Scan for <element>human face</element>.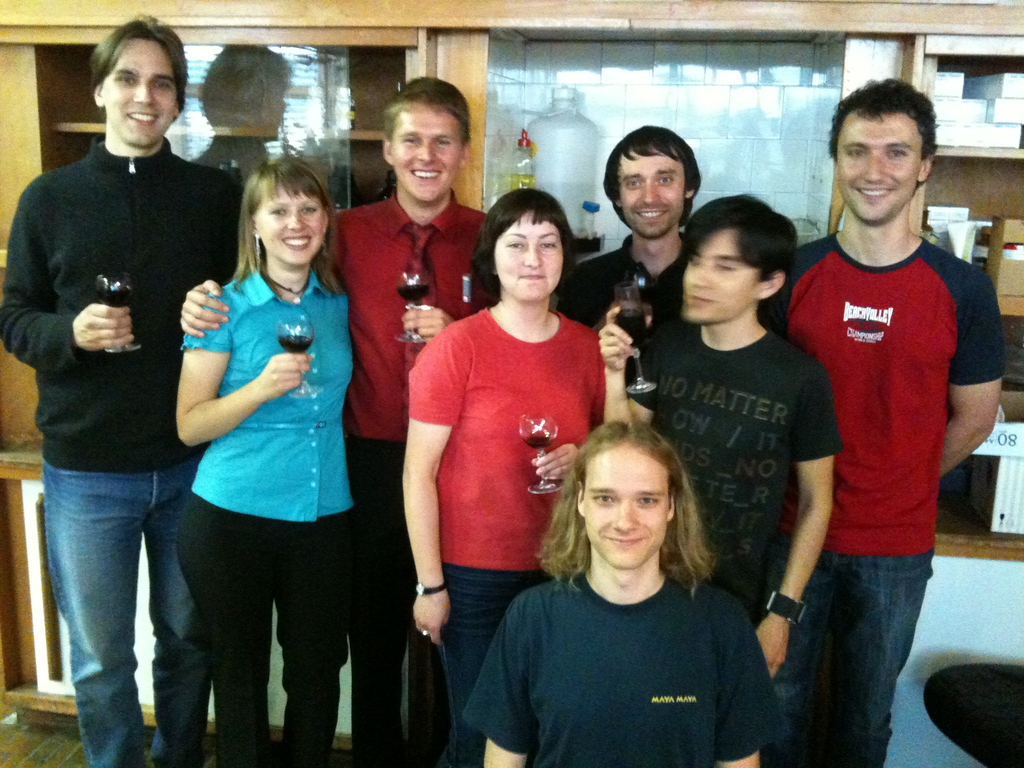
Scan result: locate(260, 182, 328, 260).
